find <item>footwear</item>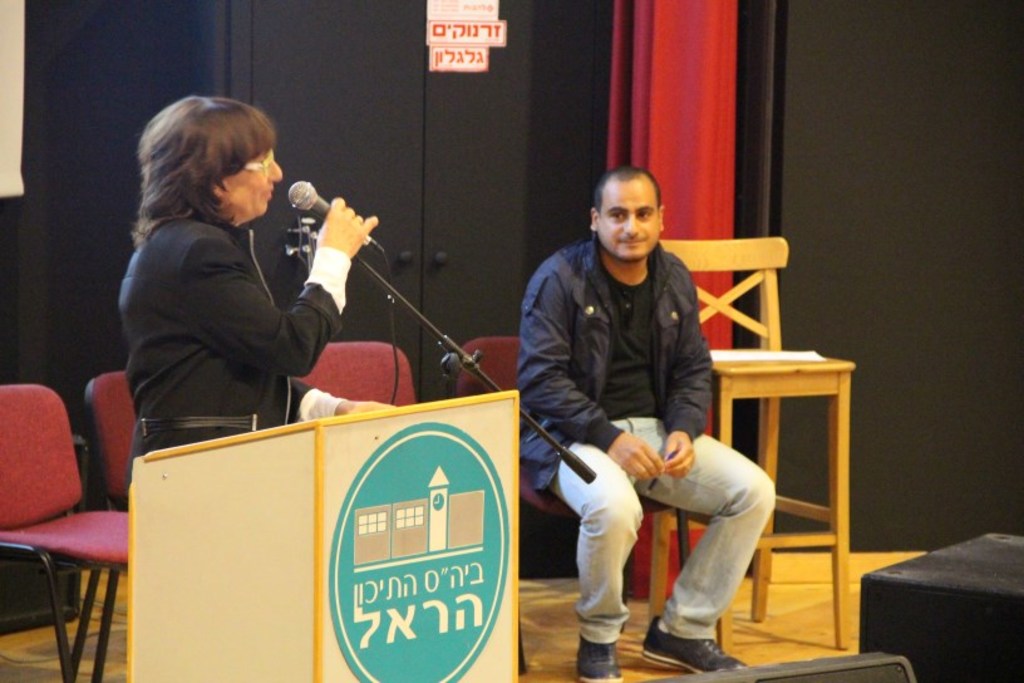
locate(570, 621, 620, 682)
